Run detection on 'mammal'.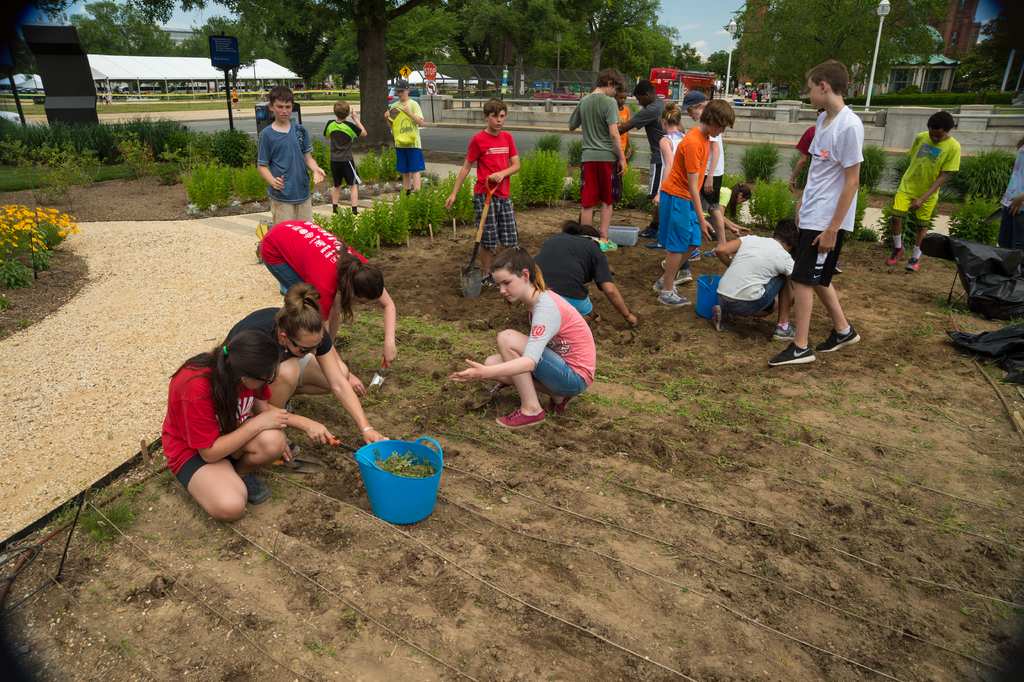
Result: 326/99/366/215.
